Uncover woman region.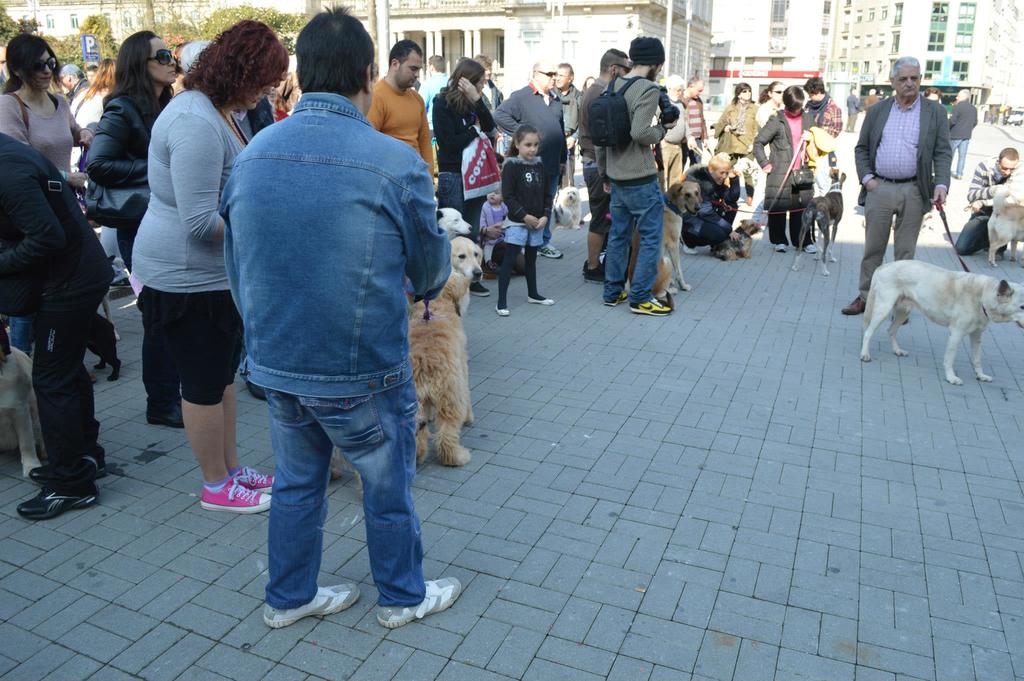
Uncovered: 430:55:496:298.
